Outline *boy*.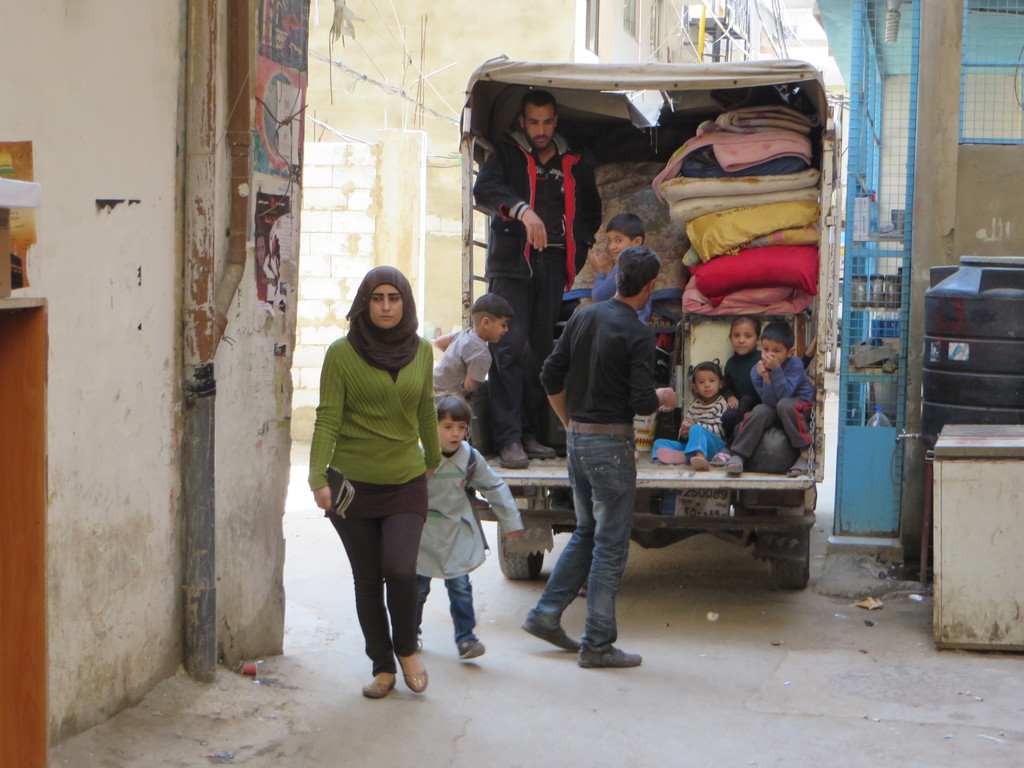
Outline: <region>409, 392, 525, 661</region>.
